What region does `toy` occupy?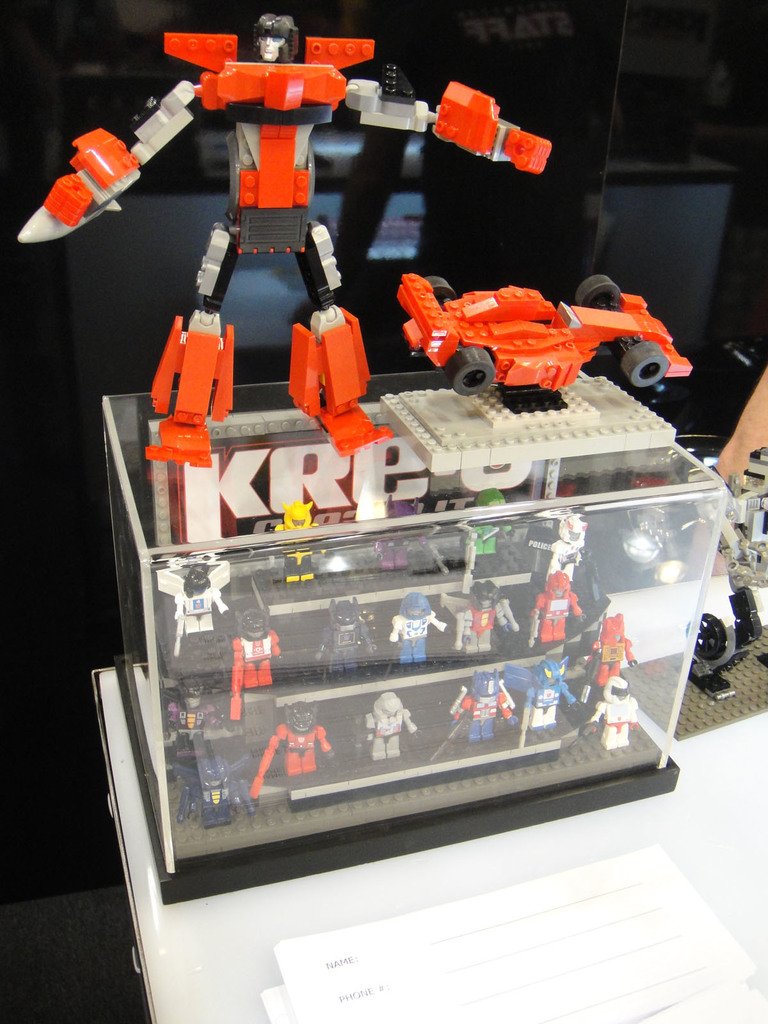
x1=707, y1=426, x2=767, y2=582.
